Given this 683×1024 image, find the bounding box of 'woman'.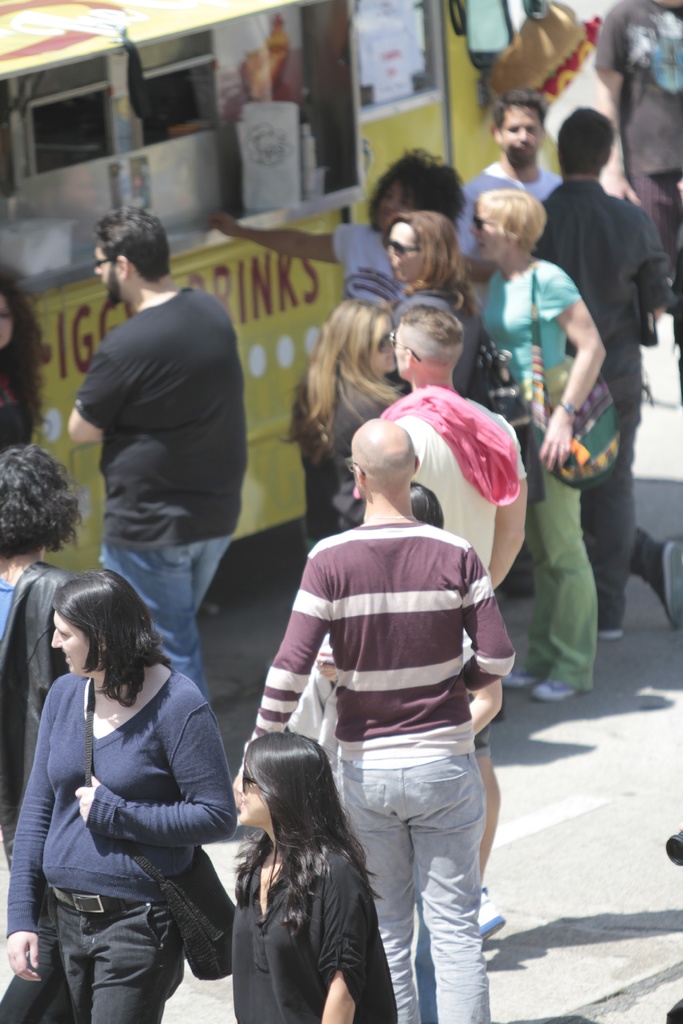
crop(0, 267, 45, 460).
